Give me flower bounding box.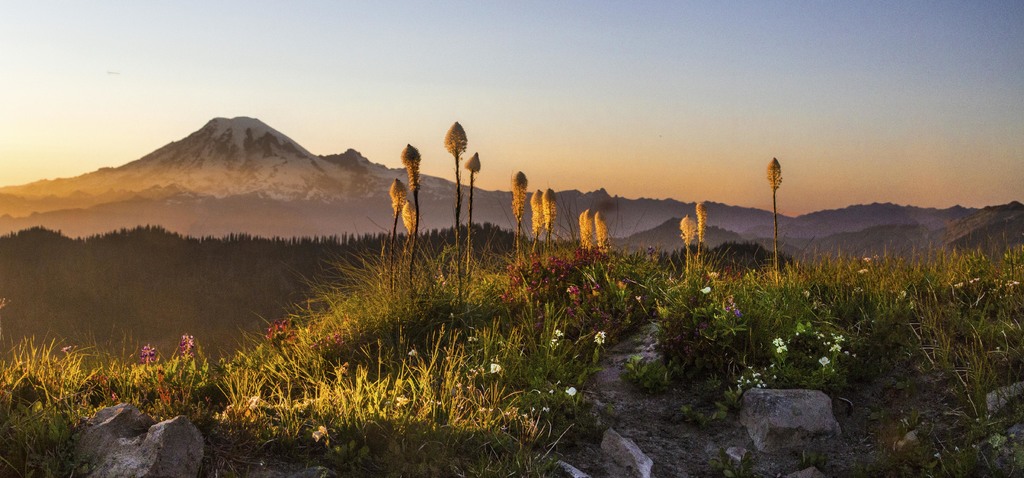
bbox=(509, 166, 528, 228).
